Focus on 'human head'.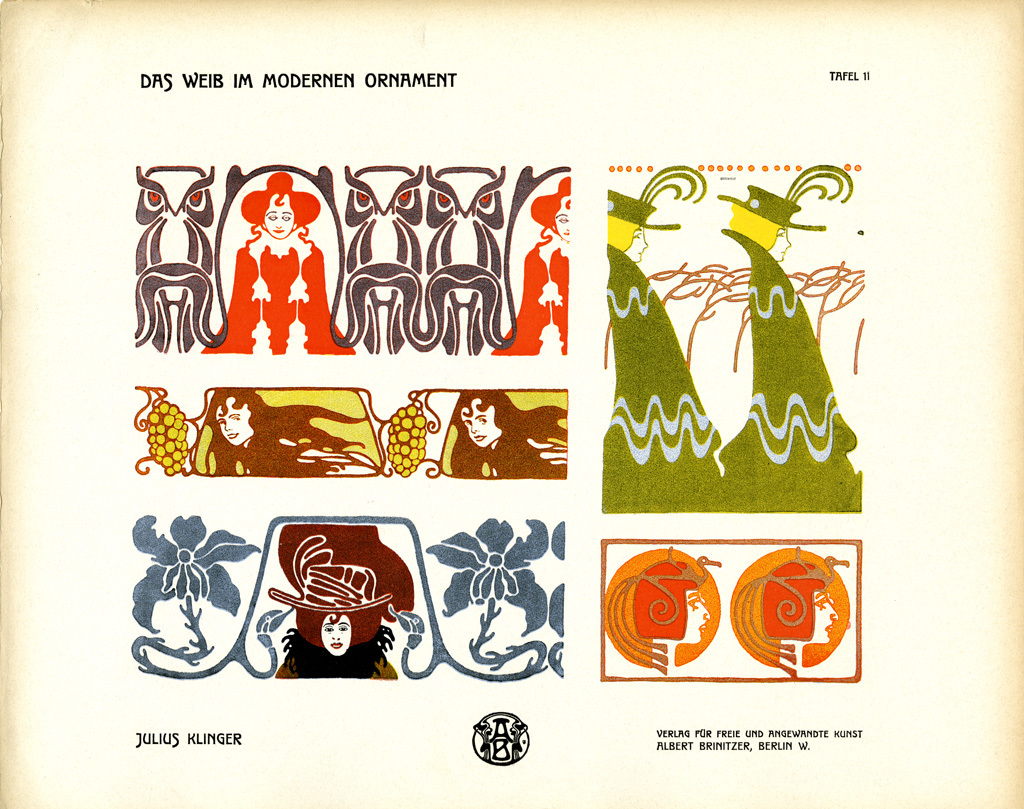
Focused at 543 179 571 243.
